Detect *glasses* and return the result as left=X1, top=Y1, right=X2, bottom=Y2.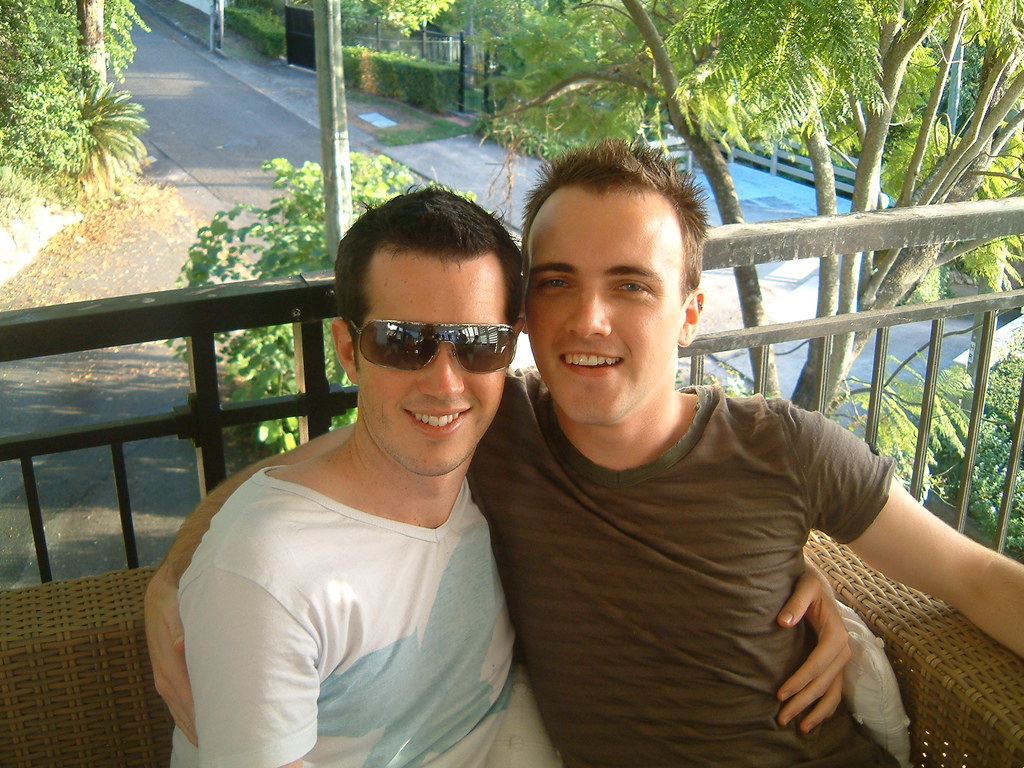
left=335, top=317, right=533, bottom=378.
